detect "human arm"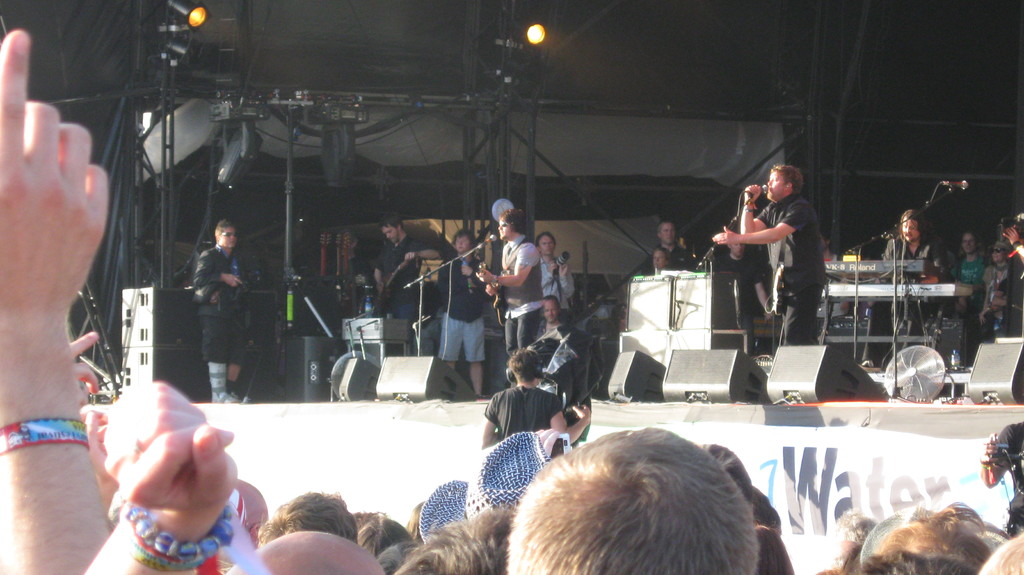
crop(548, 396, 591, 448)
